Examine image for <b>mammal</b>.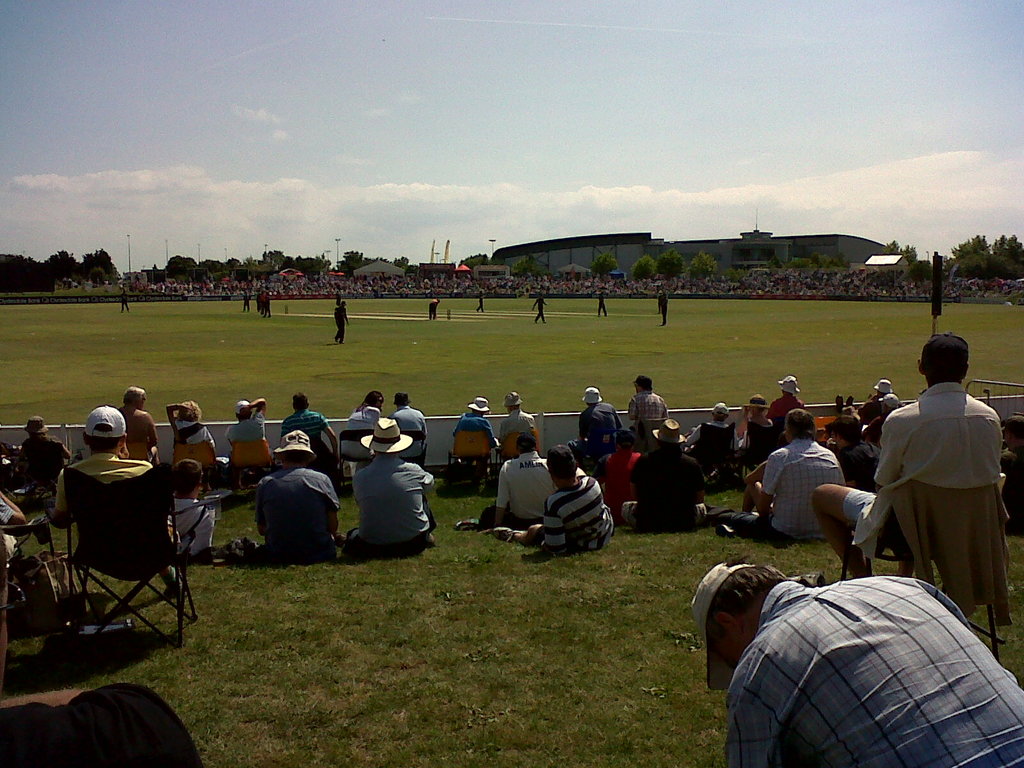
Examination result: <bbox>858, 392, 901, 440</bbox>.
